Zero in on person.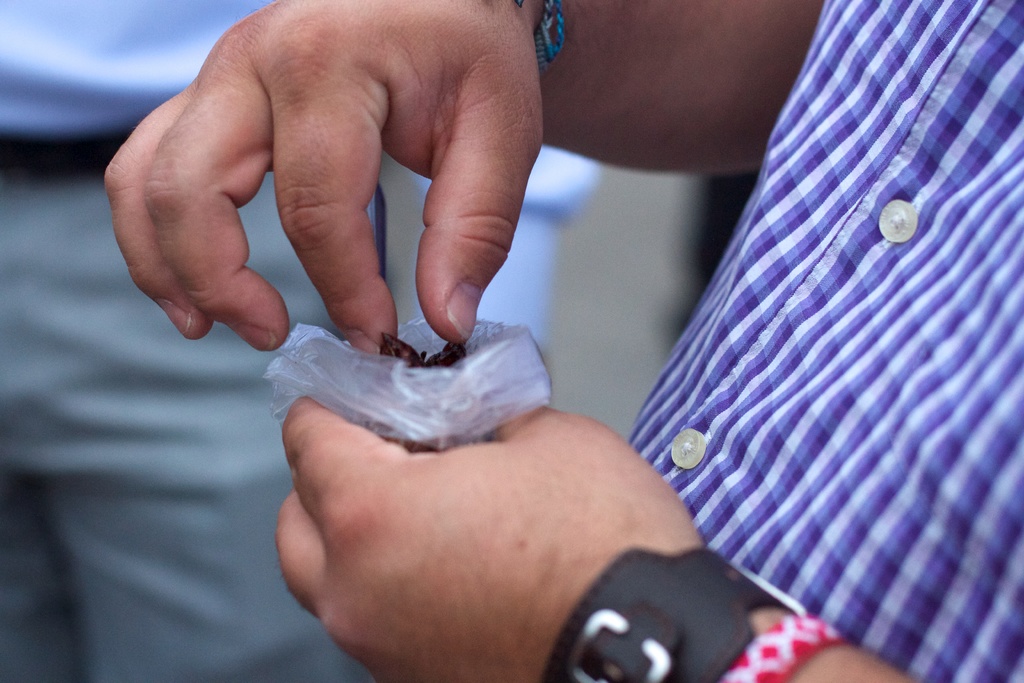
Zeroed in: box(99, 0, 1023, 682).
